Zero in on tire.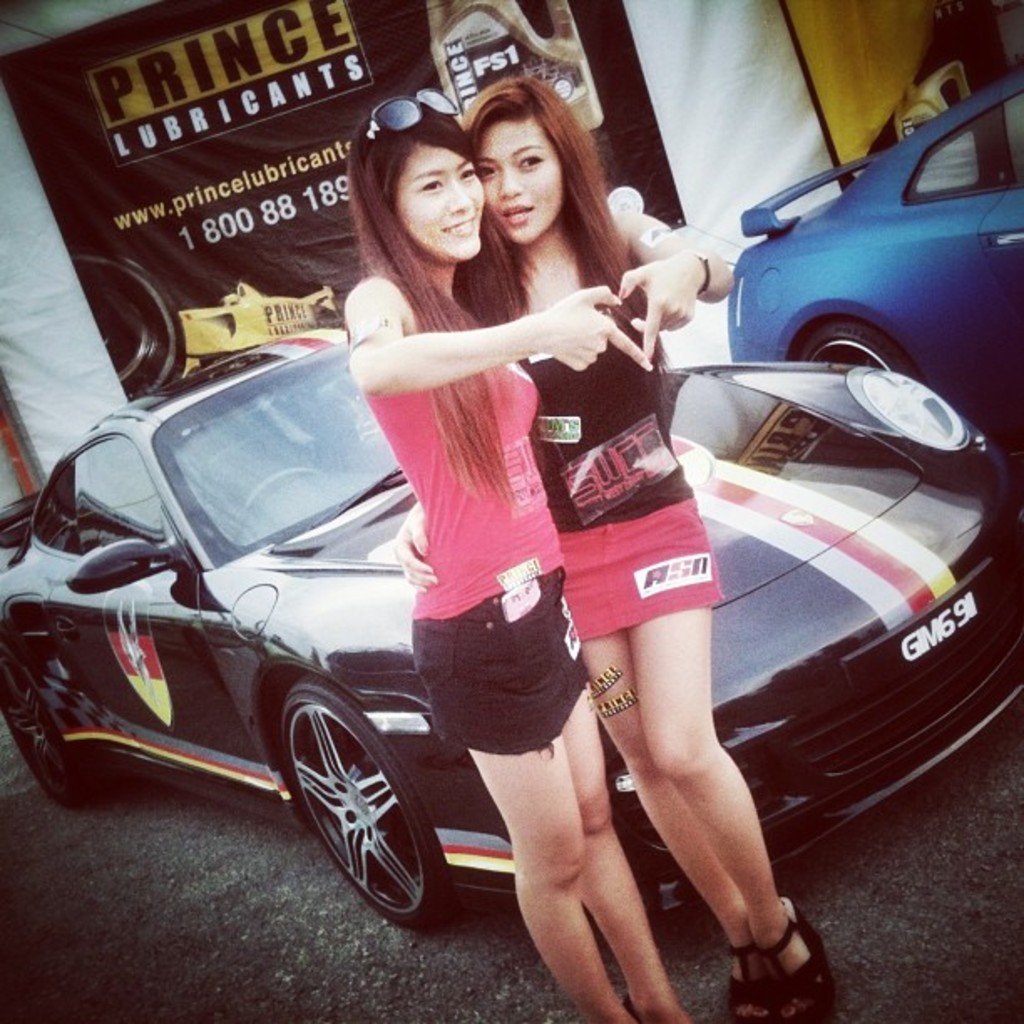
Zeroed in: 0/643/99/806.
